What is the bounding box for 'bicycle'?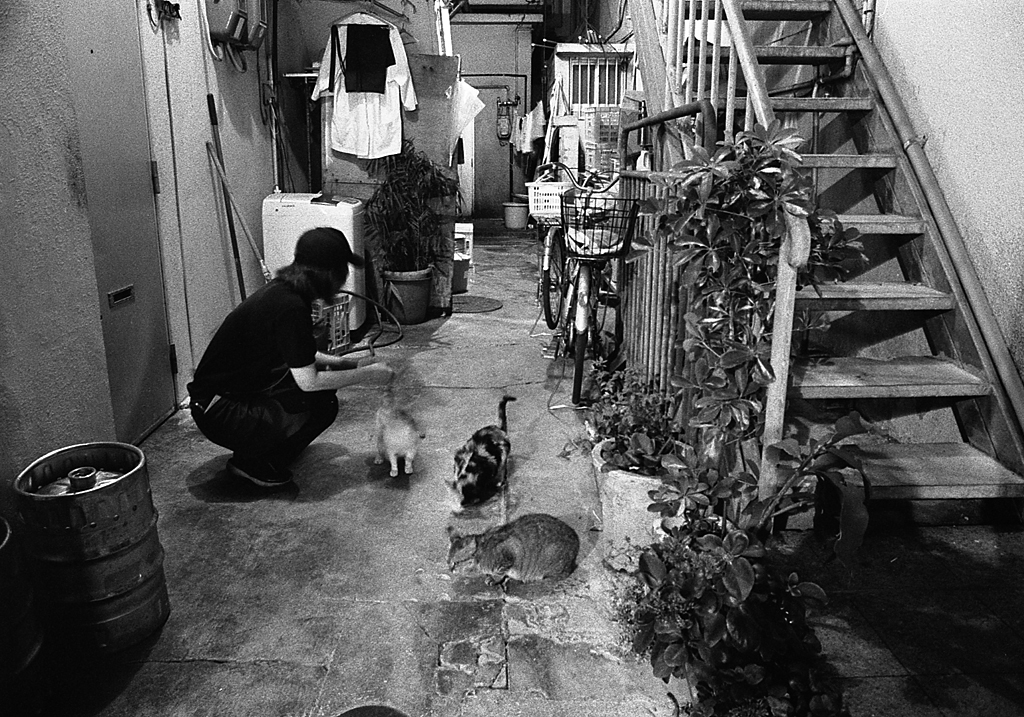
pyautogui.locateOnScreen(523, 163, 598, 329).
